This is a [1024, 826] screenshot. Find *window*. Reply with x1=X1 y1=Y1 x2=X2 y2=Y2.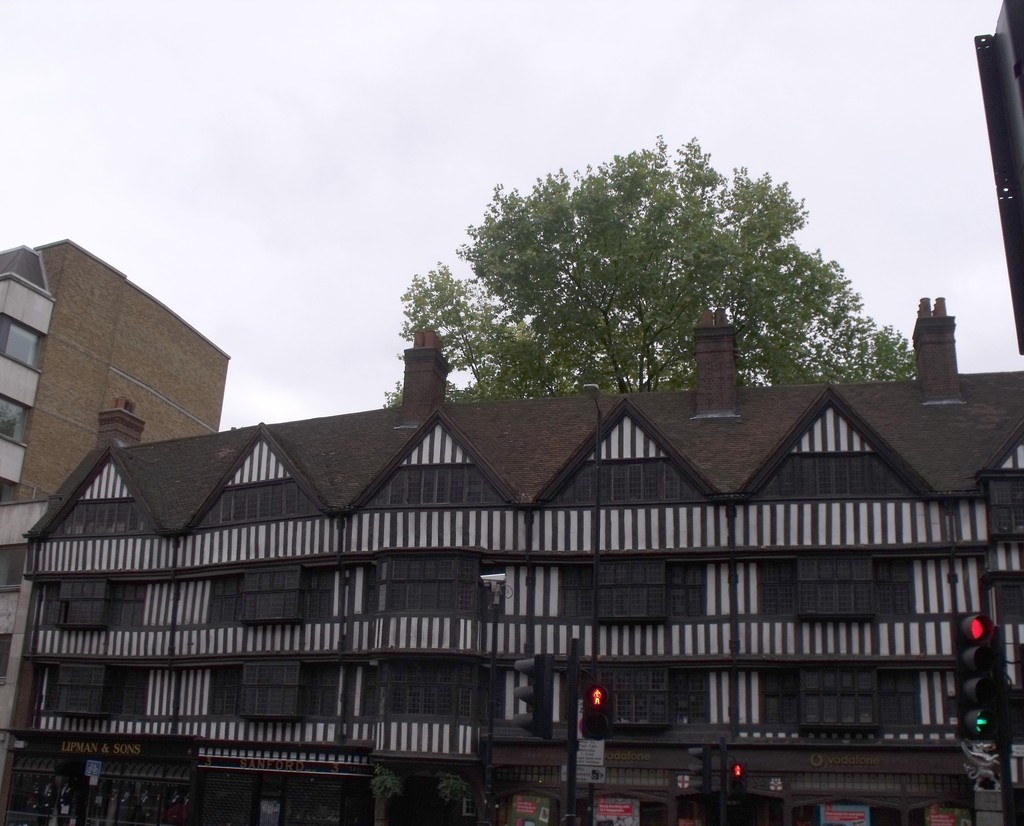
x1=796 y1=669 x2=883 y2=733.
